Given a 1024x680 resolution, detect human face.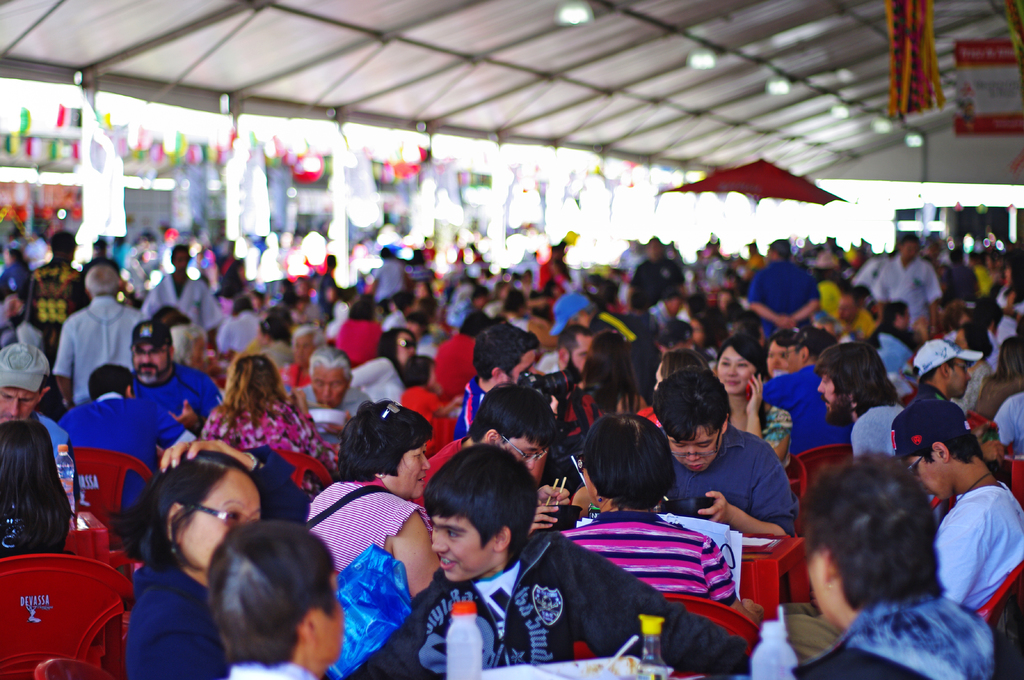
locate(396, 449, 431, 498).
